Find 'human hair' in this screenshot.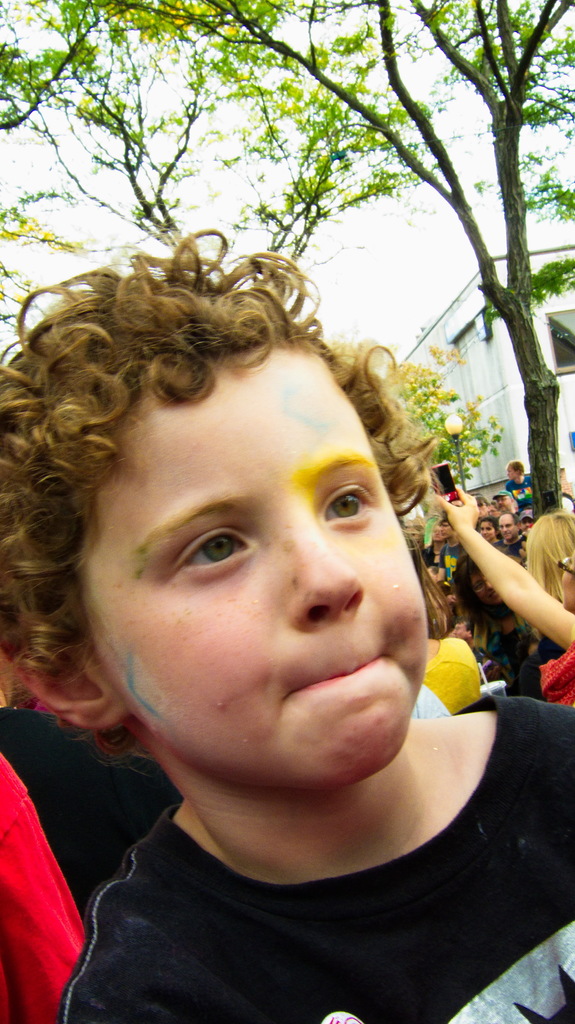
The bounding box for 'human hair' is [x1=455, y1=550, x2=499, y2=638].
